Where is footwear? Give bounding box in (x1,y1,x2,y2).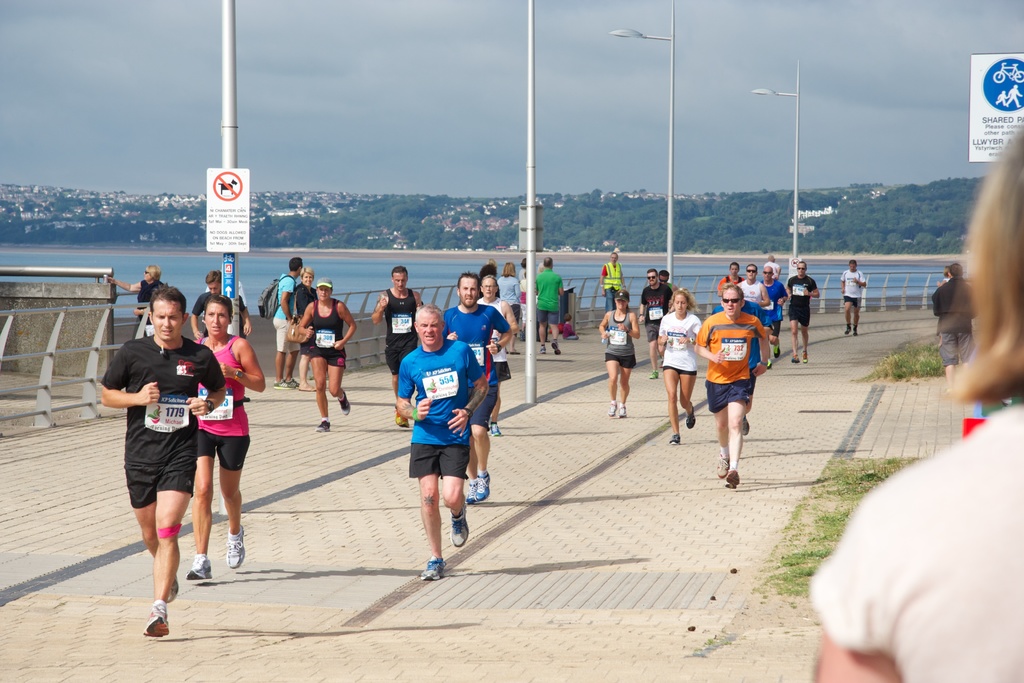
(724,472,737,488).
